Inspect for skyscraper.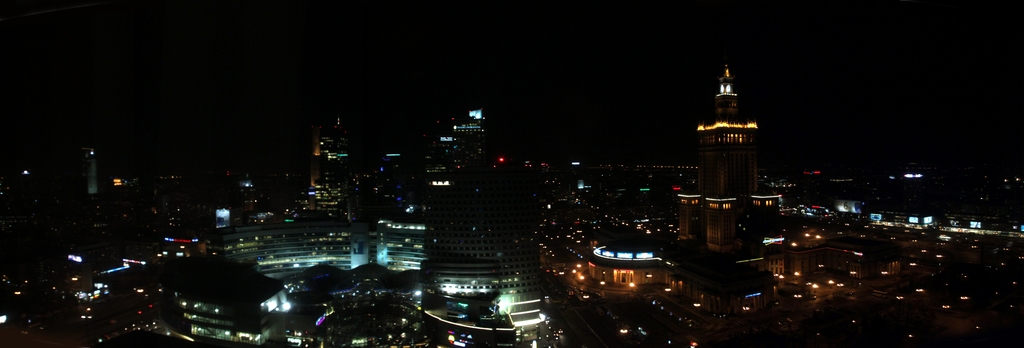
Inspection: [left=677, top=66, right=767, bottom=270].
